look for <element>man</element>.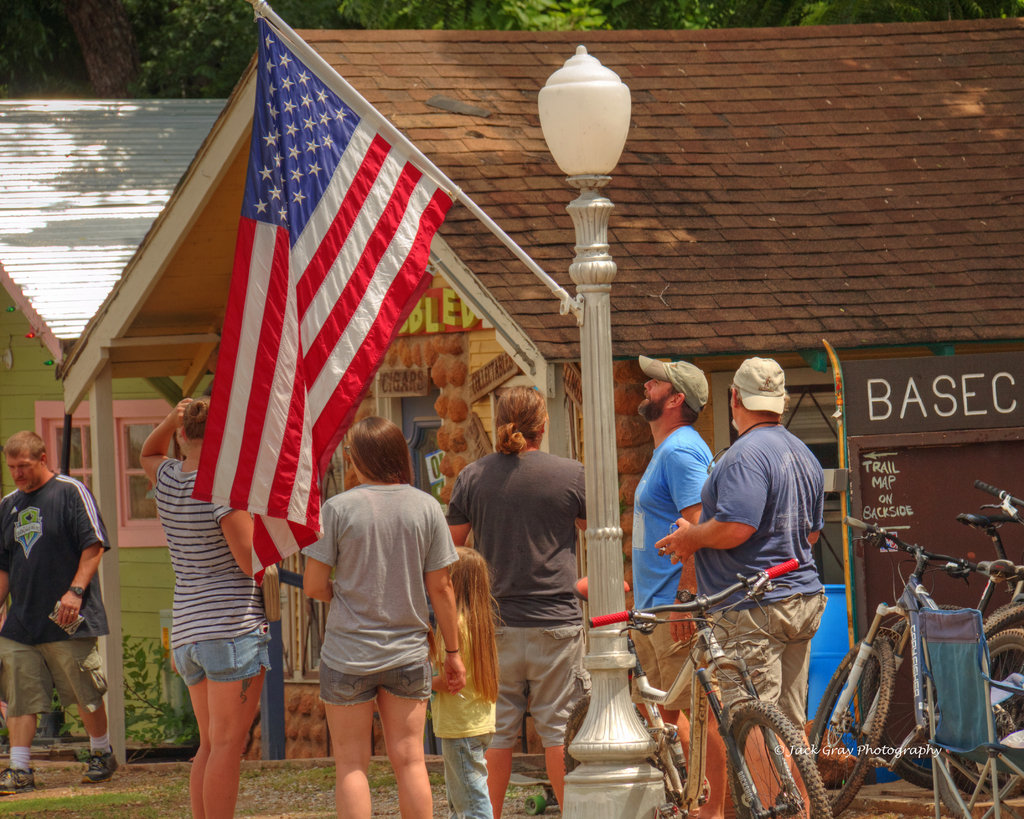
Found: (x1=612, y1=351, x2=738, y2=818).
